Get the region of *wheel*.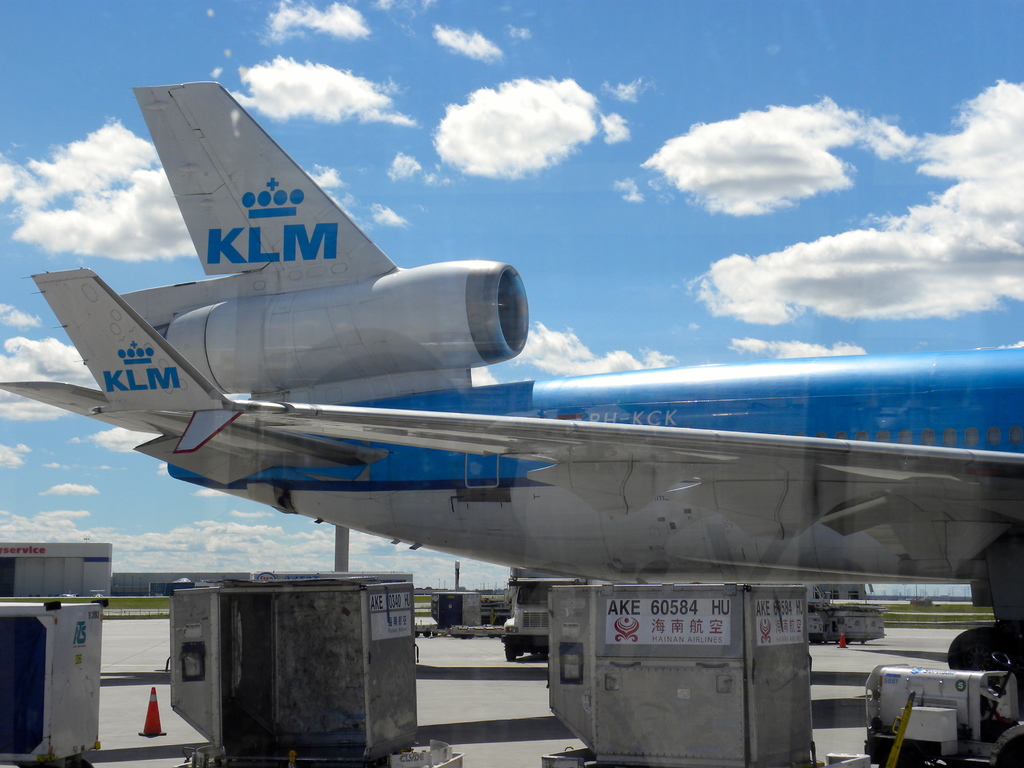
878 737 925 767.
